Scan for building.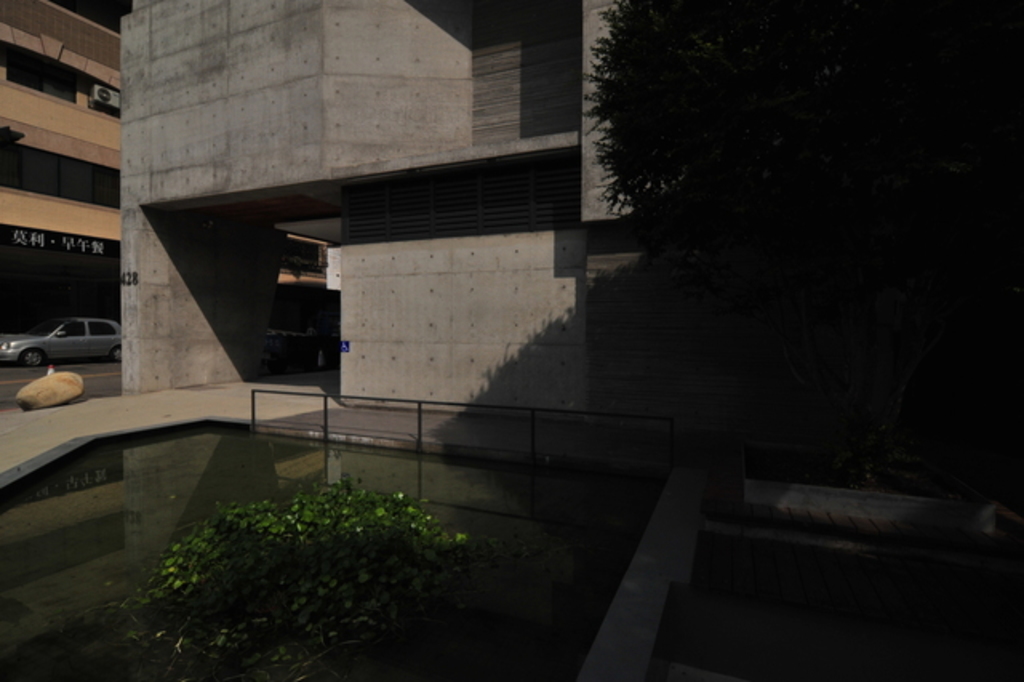
Scan result: detection(5, 0, 130, 368).
